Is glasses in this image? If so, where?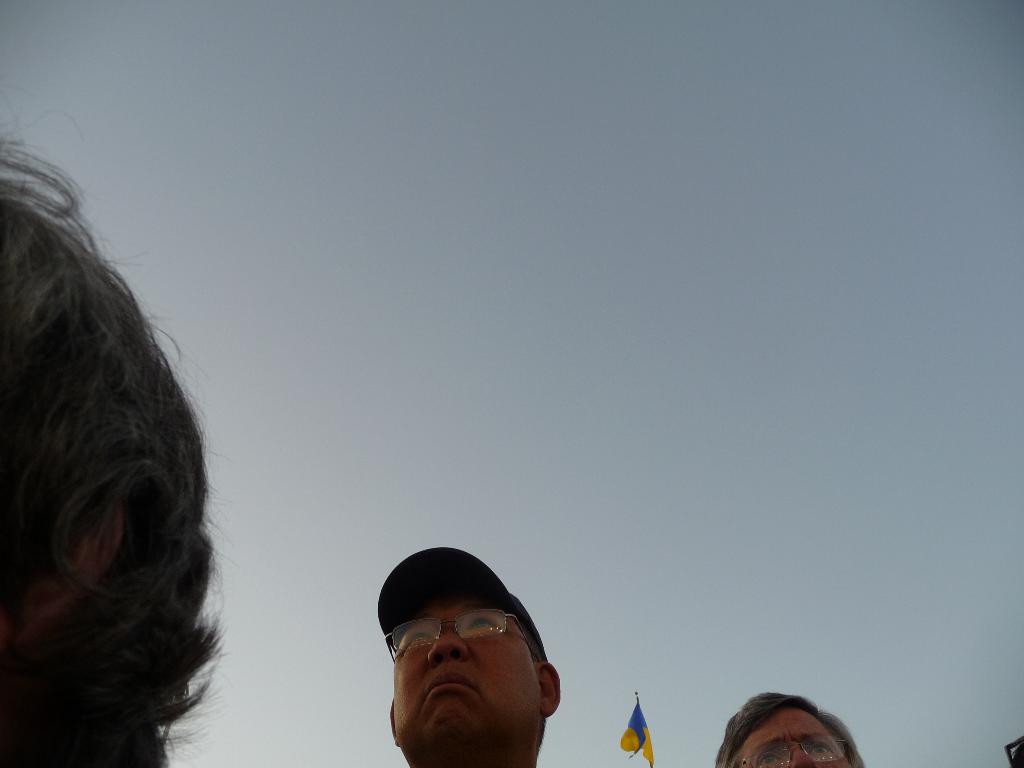
Yes, at BBox(737, 732, 854, 767).
